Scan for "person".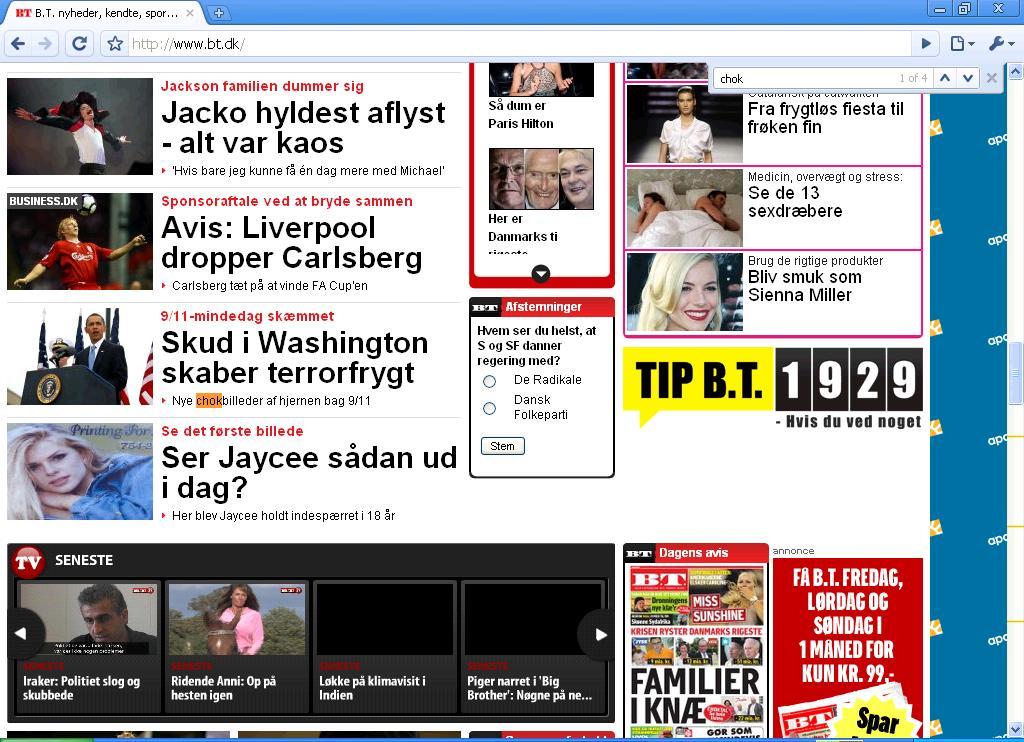
Scan result: locate(66, 311, 125, 385).
